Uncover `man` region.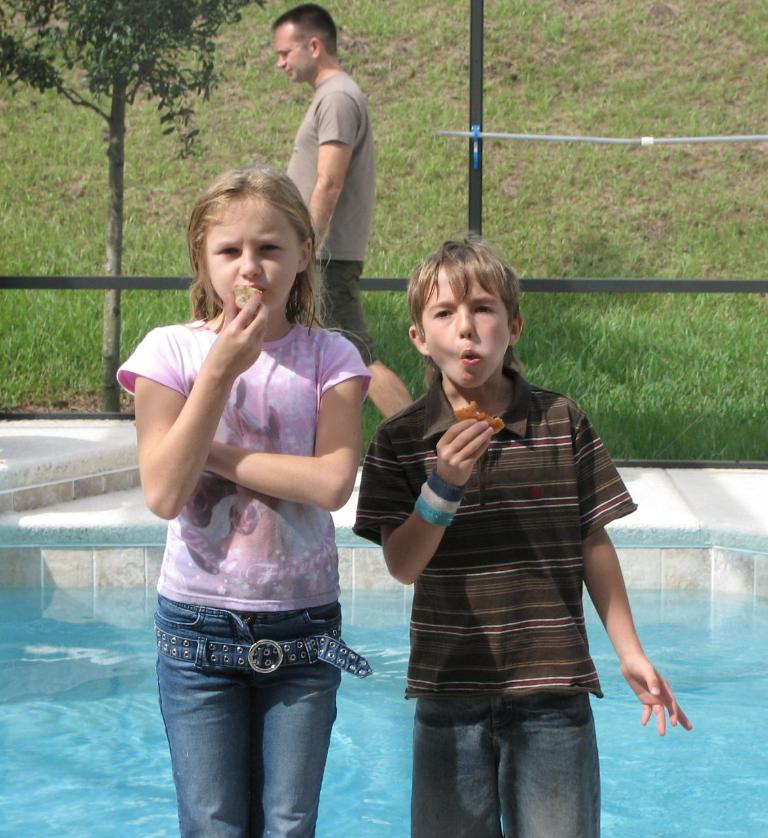
Uncovered: crop(238, 26, 383, 302).
